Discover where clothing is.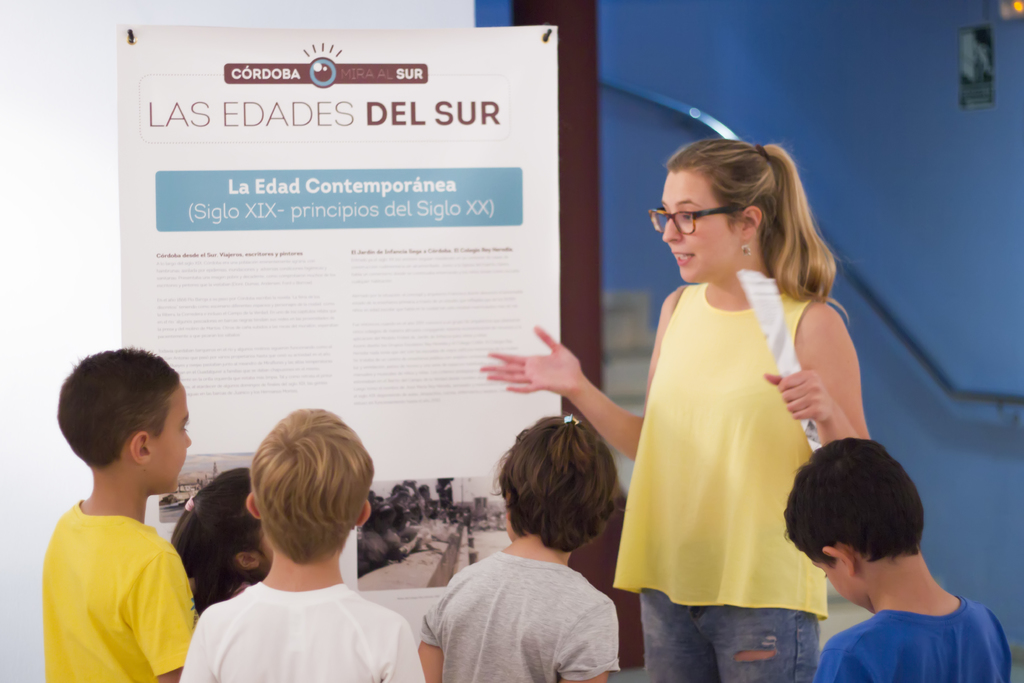
Discovered at l=607, t=279, r=836, b=682.
